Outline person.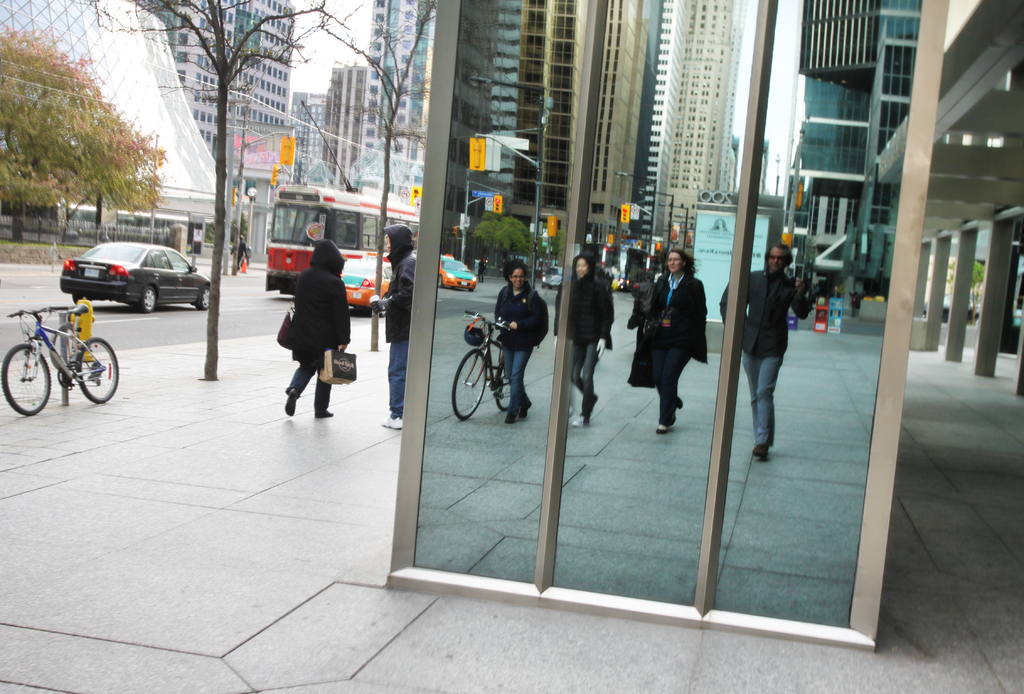
Outline: <box>367,218,420,432</box>.
